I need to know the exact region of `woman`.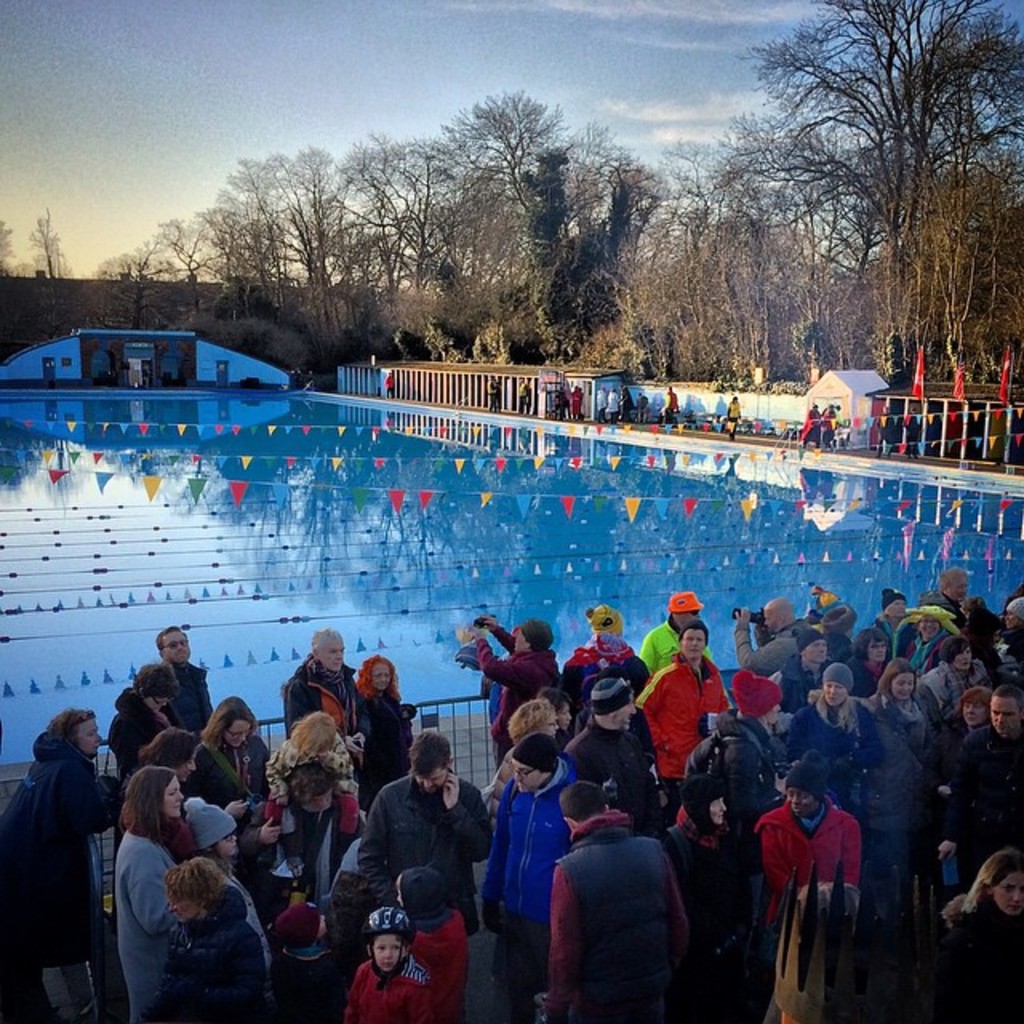
Region: 195, 702, 266, 797.
